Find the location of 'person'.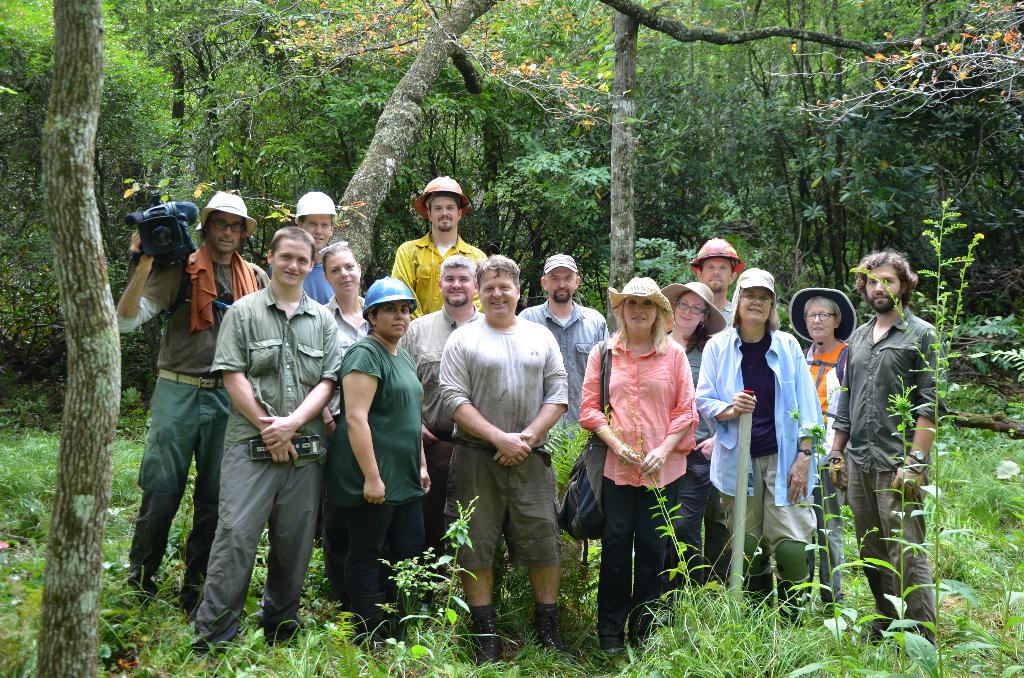
Location: select_region(579, 273, 692, 656).
